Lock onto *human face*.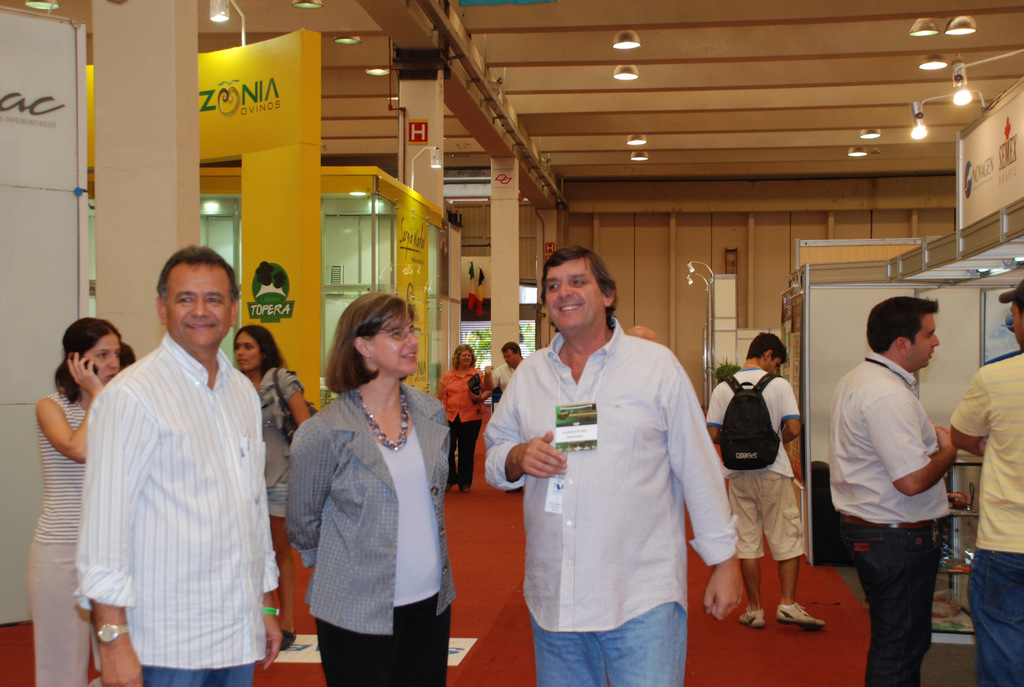
Locked: crop(766, 354, 780, 375).
